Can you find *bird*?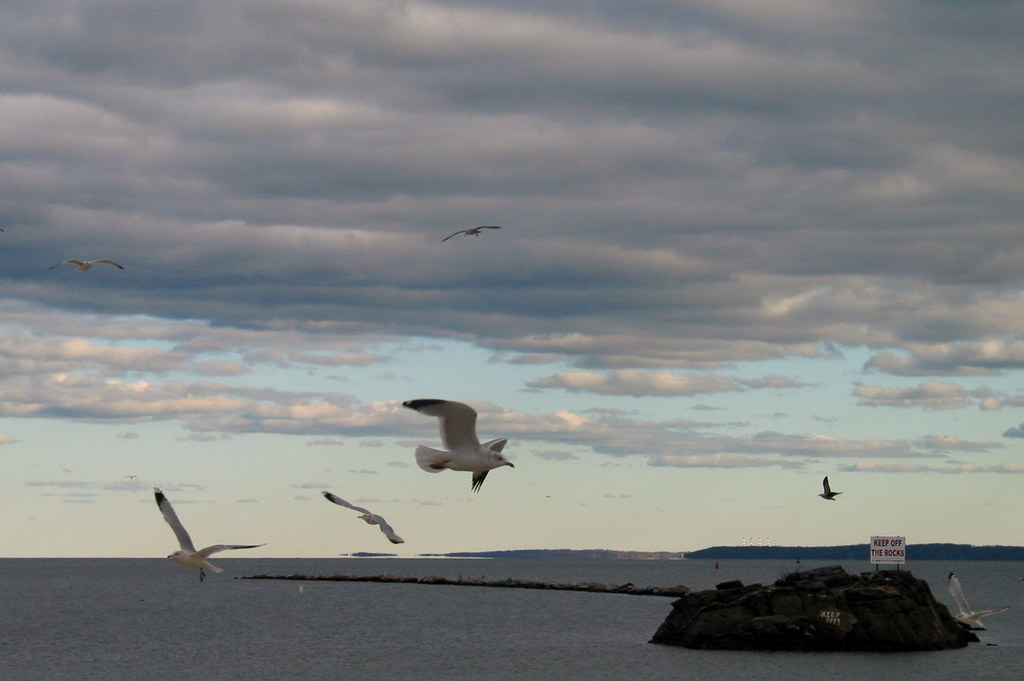
Yes, bounding box: <bbox>317, 489, 406, 549</bbox>.
